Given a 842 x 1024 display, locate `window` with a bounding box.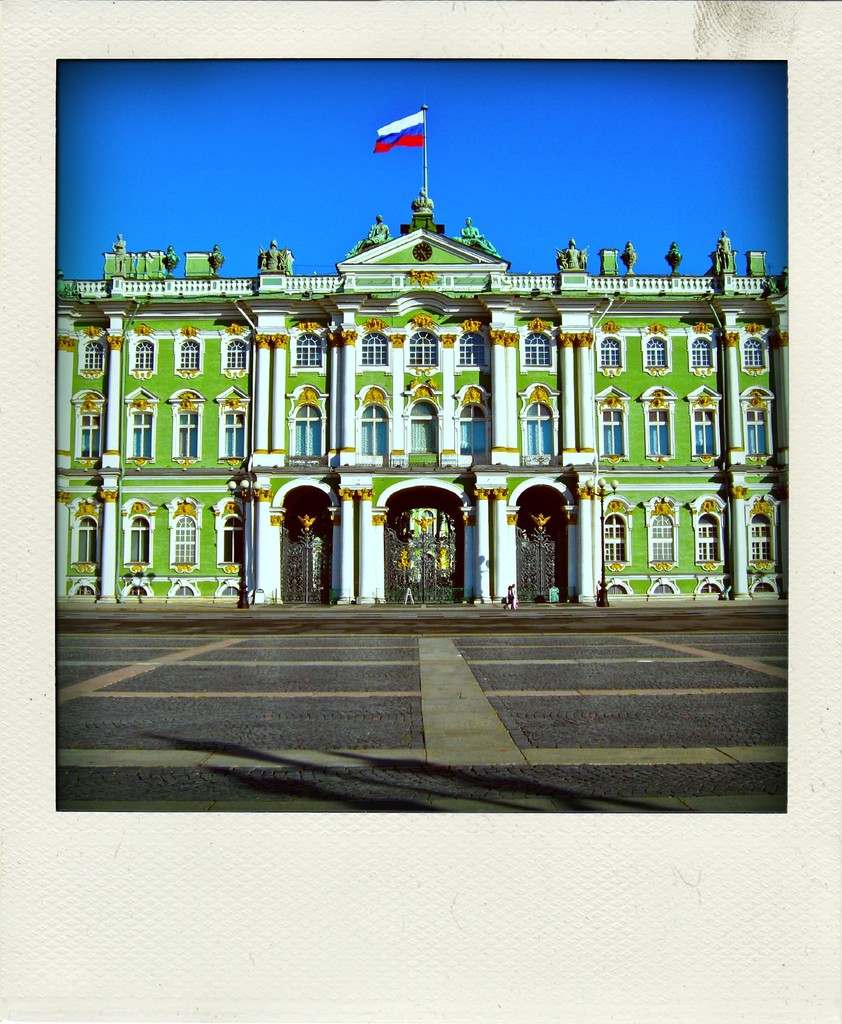
Located: <bbox>640, 493, 684, 570</bbox>.
